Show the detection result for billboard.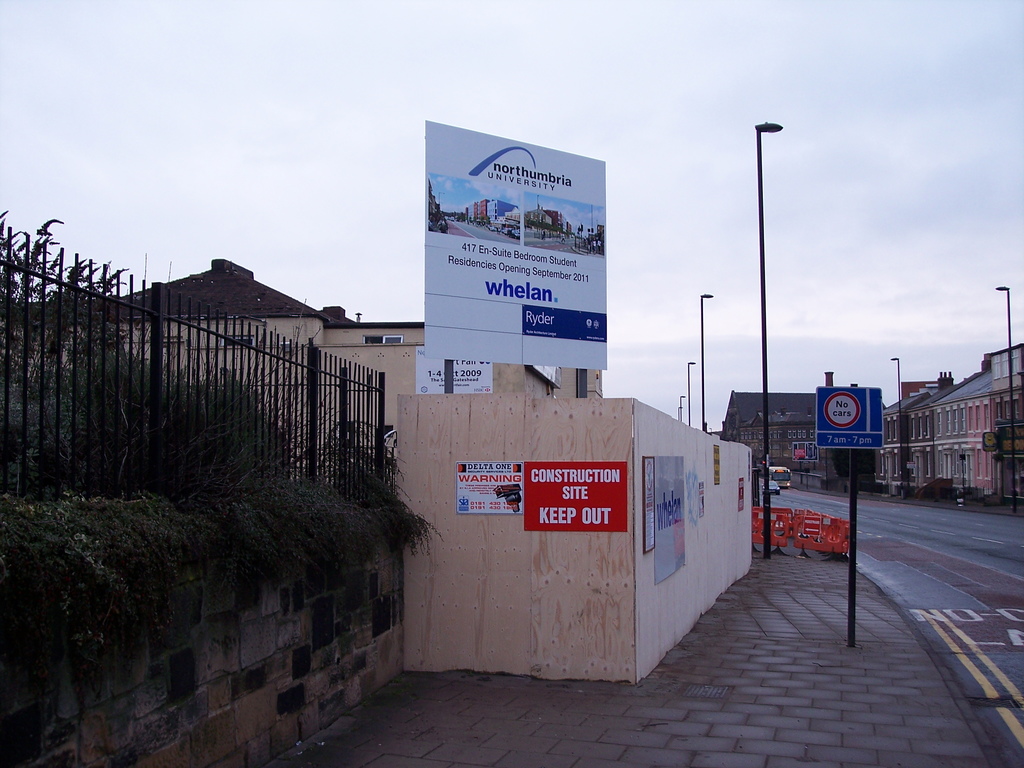
(652,456,685,573).
